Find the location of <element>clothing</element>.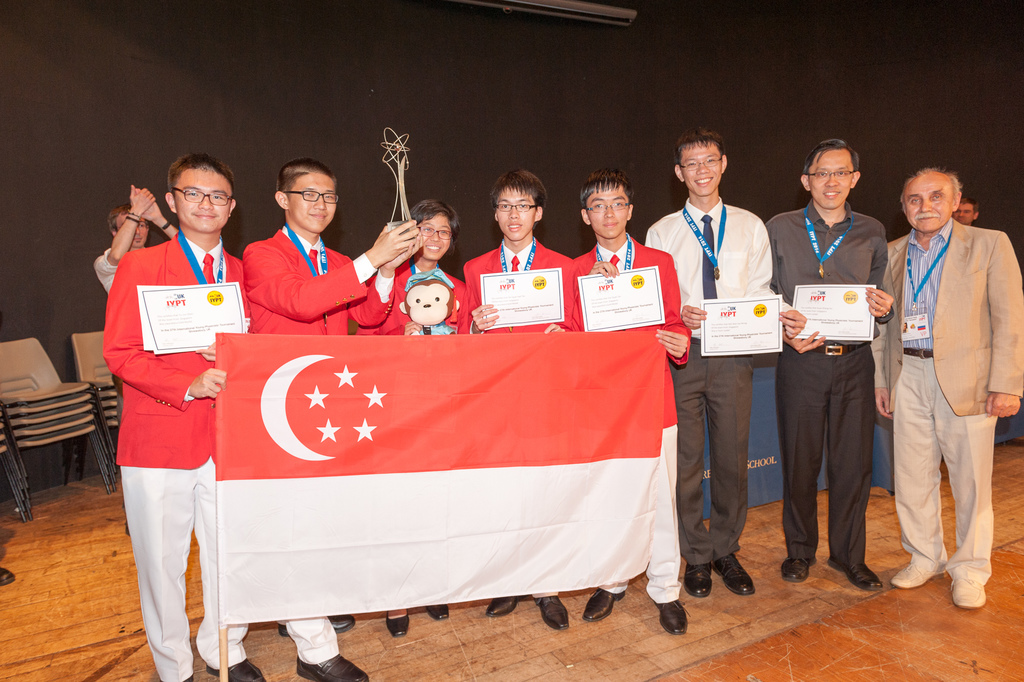
Location: box=[354, 270, 464, 335].
